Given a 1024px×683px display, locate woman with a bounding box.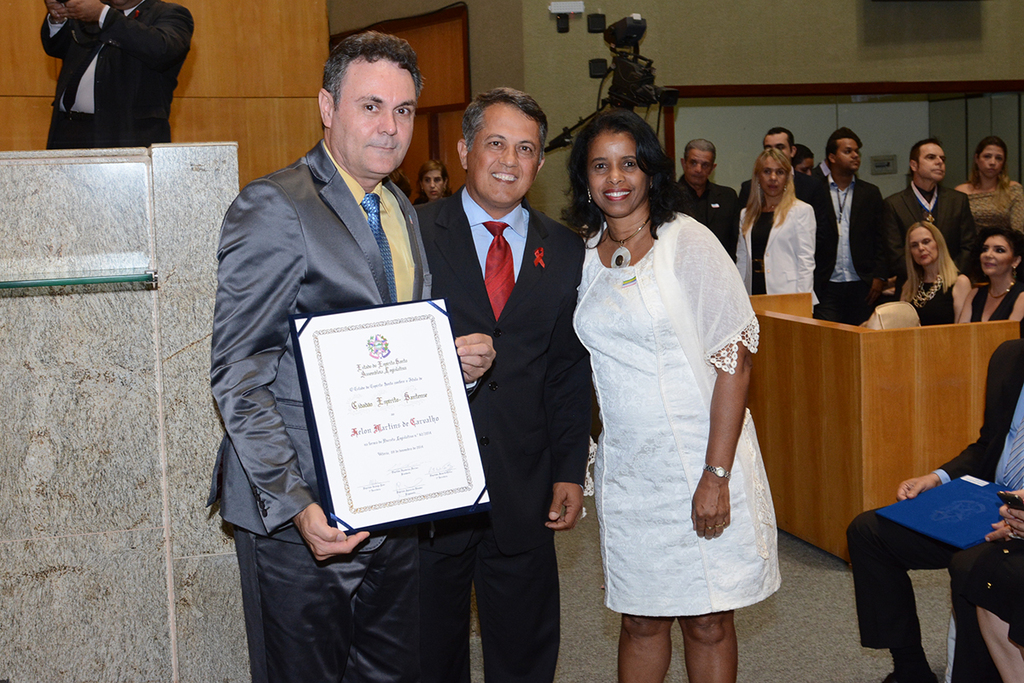
Located: select_region(955, 134, 1023, 235).
